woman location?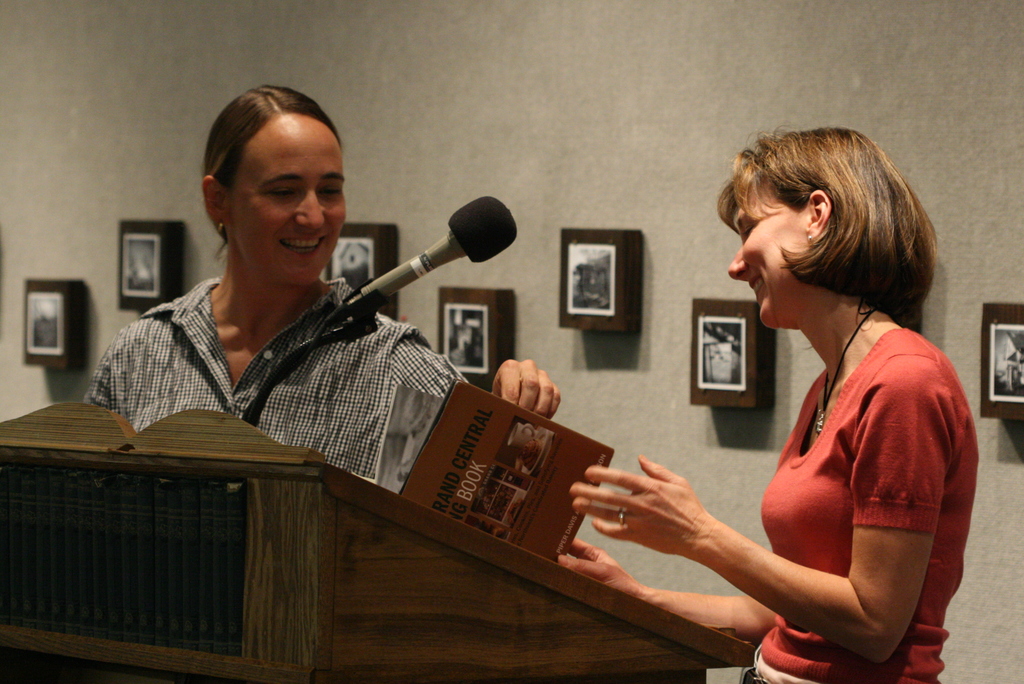
{"left": 643, "top": 126, "right": 979, "bottom": 671}
